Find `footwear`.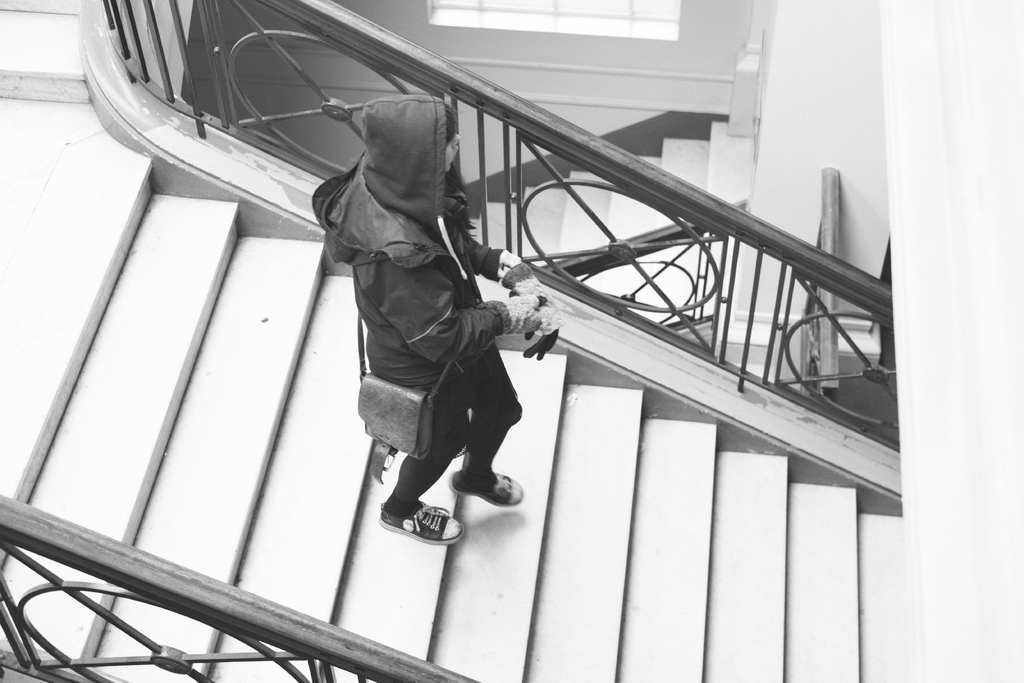
(x1=378, y1=497, x2=460, y2=541).
